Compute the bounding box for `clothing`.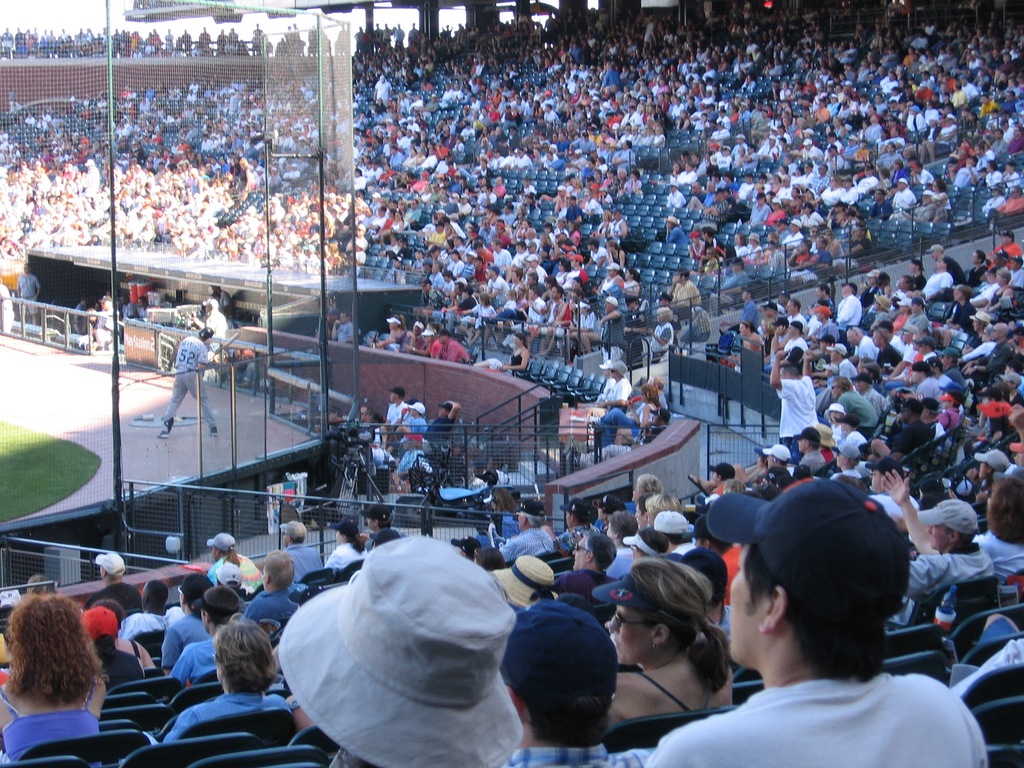
877:333:895:369.
